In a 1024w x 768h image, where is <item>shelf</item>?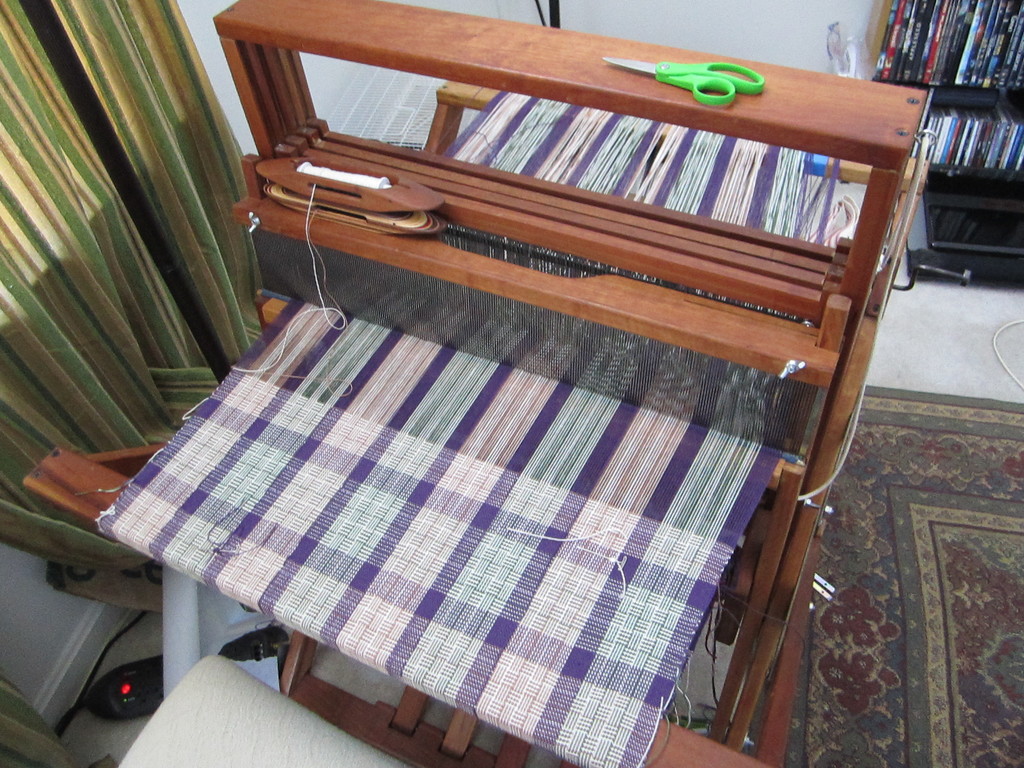
region(925, 172, 1023, 257).
